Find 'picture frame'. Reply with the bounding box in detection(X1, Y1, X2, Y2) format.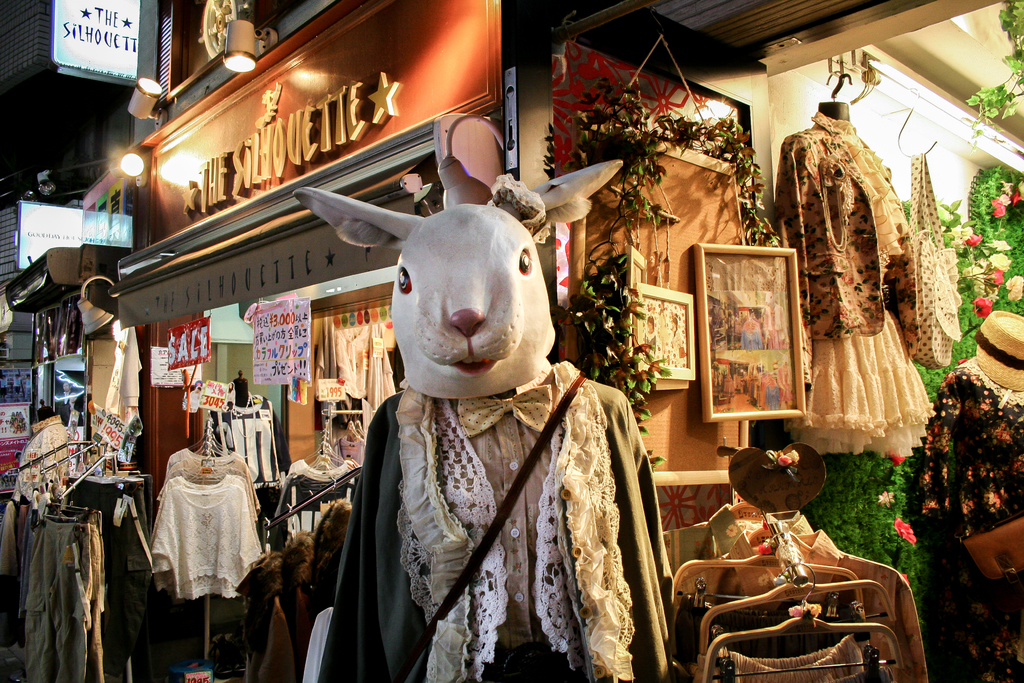
detection(692, 241, 813, 421).
